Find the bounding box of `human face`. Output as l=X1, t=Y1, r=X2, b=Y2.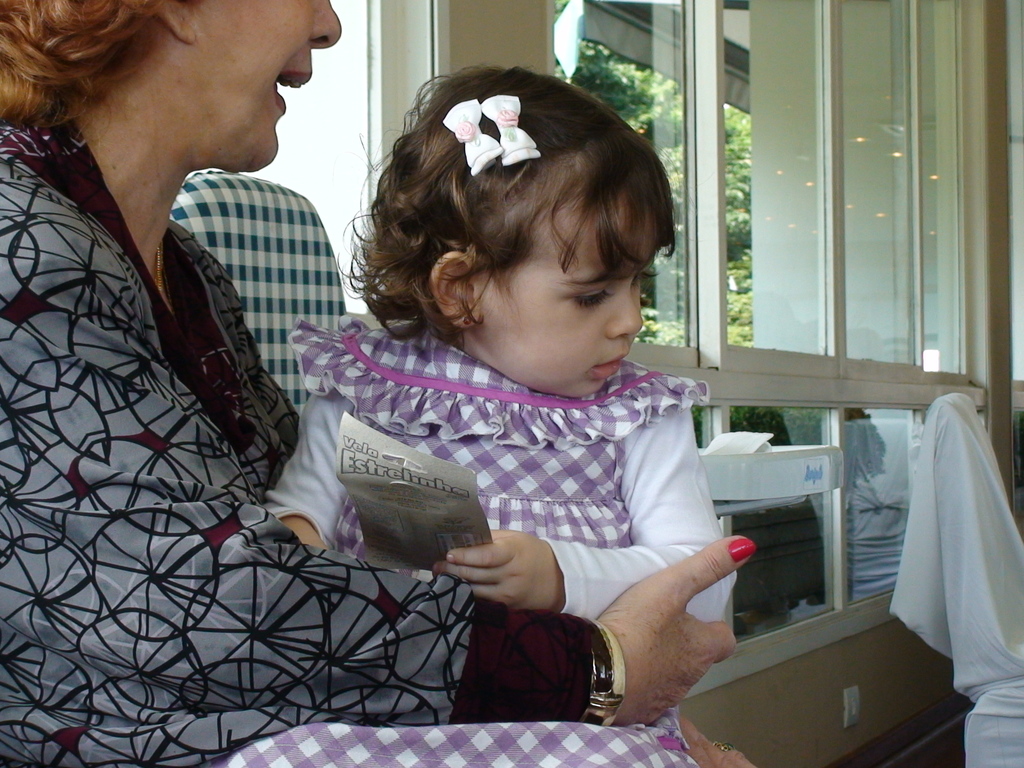
l=196, t=0, r=346, b=173.
